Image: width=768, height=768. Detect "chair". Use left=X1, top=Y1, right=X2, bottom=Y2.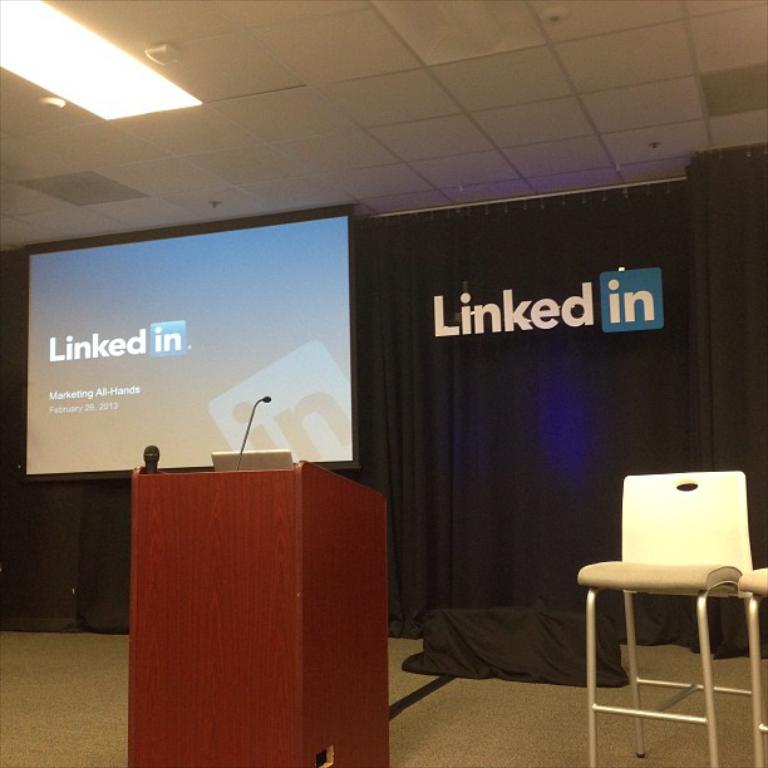
left=732, top=566, right=767, bottom=767.
